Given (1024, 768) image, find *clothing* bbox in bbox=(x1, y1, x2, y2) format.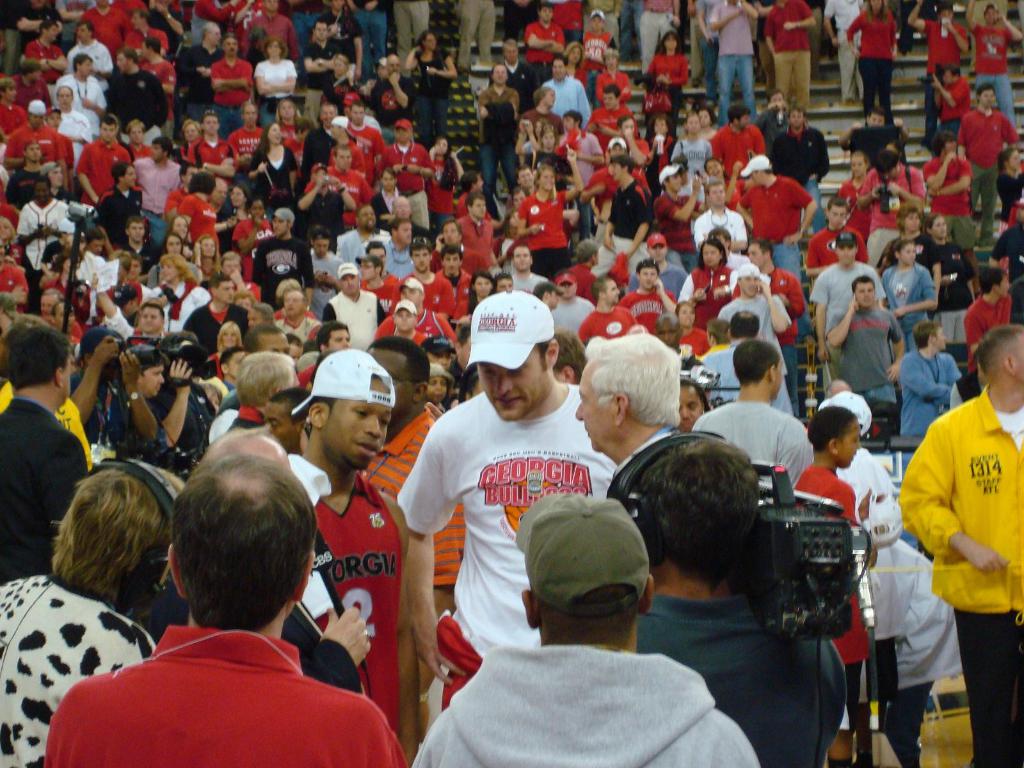
bbox=(616, 0, 643, 60).
